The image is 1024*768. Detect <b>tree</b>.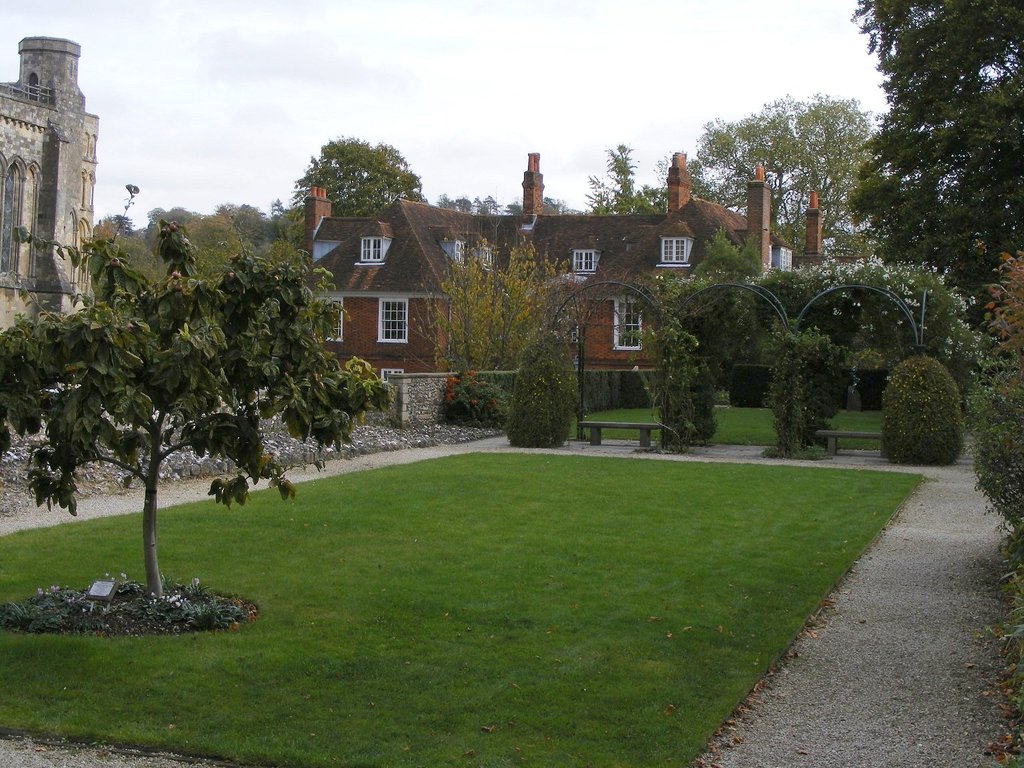
Detection: select_region(435, 191, 519, 215).
